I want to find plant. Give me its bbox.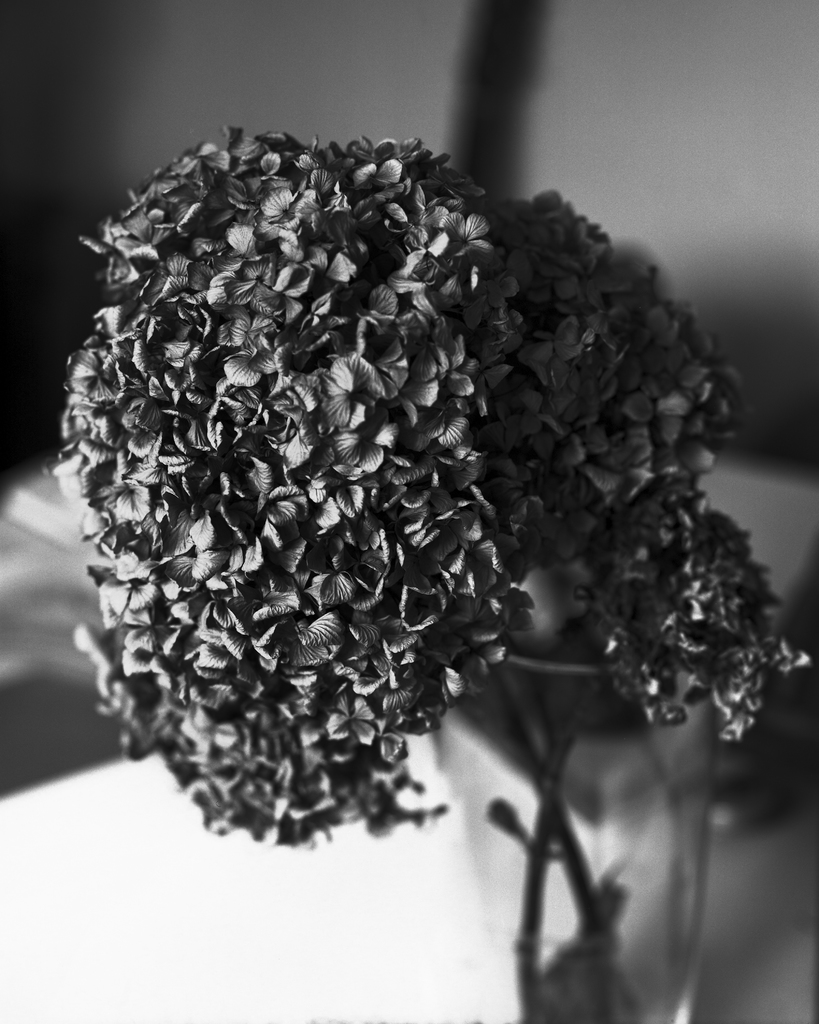
63:116:813:1023.
